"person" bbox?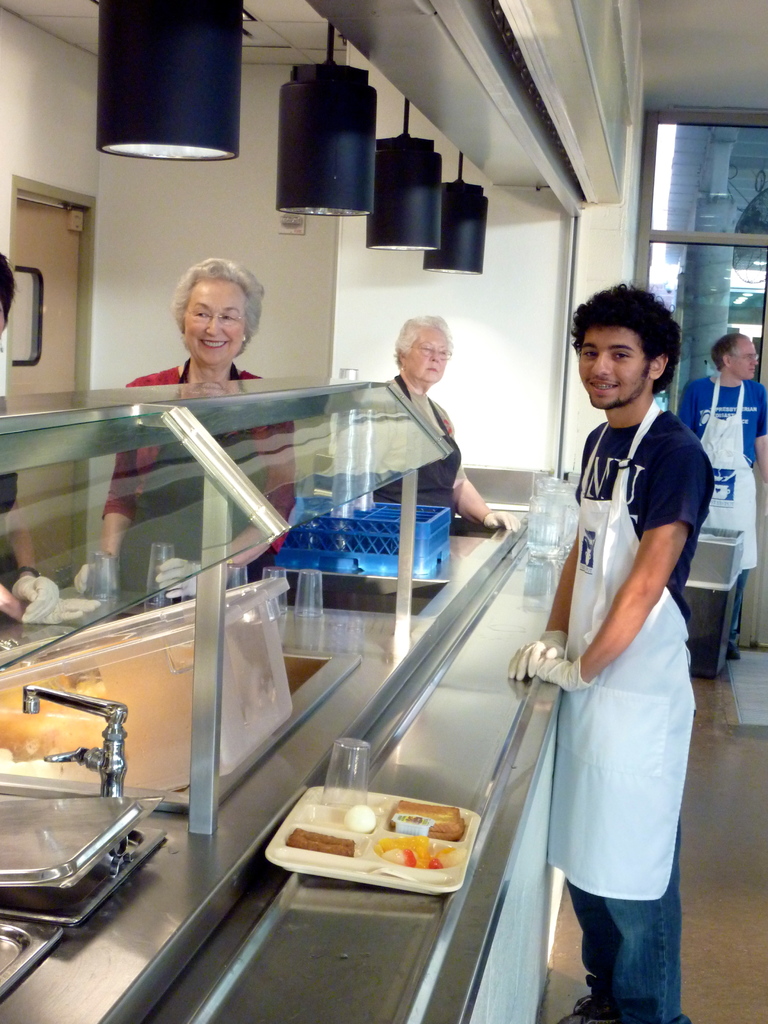
BBox(100, 251, 298, 590)
